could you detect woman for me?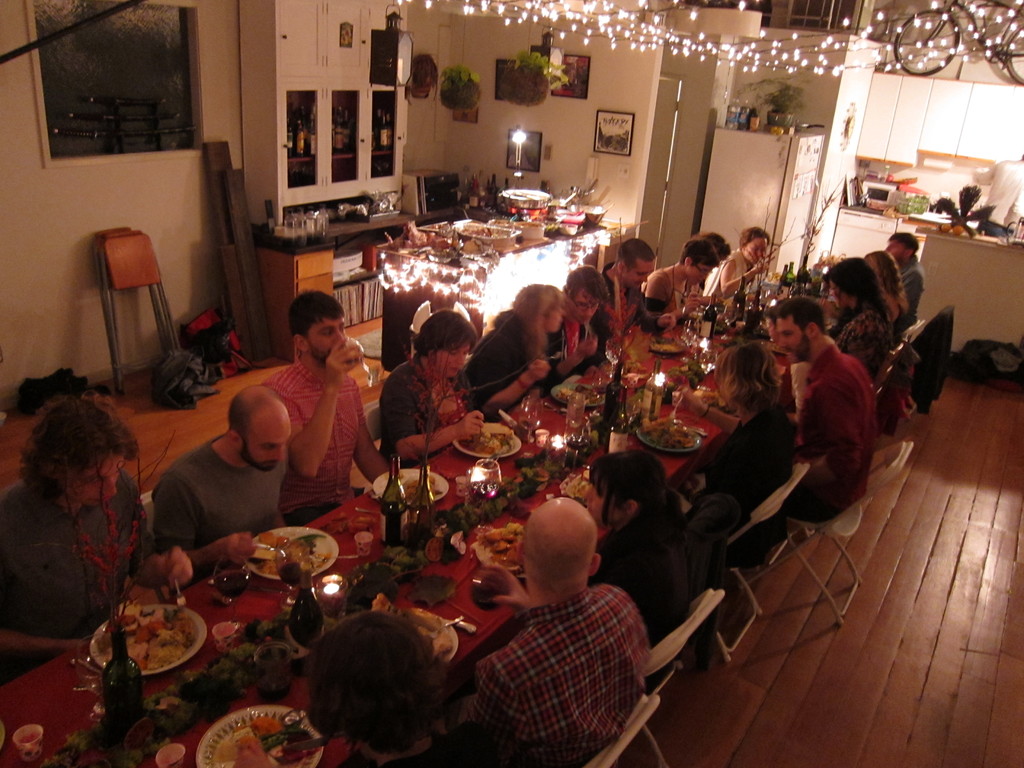
Detection result: 696,349,794,554.
